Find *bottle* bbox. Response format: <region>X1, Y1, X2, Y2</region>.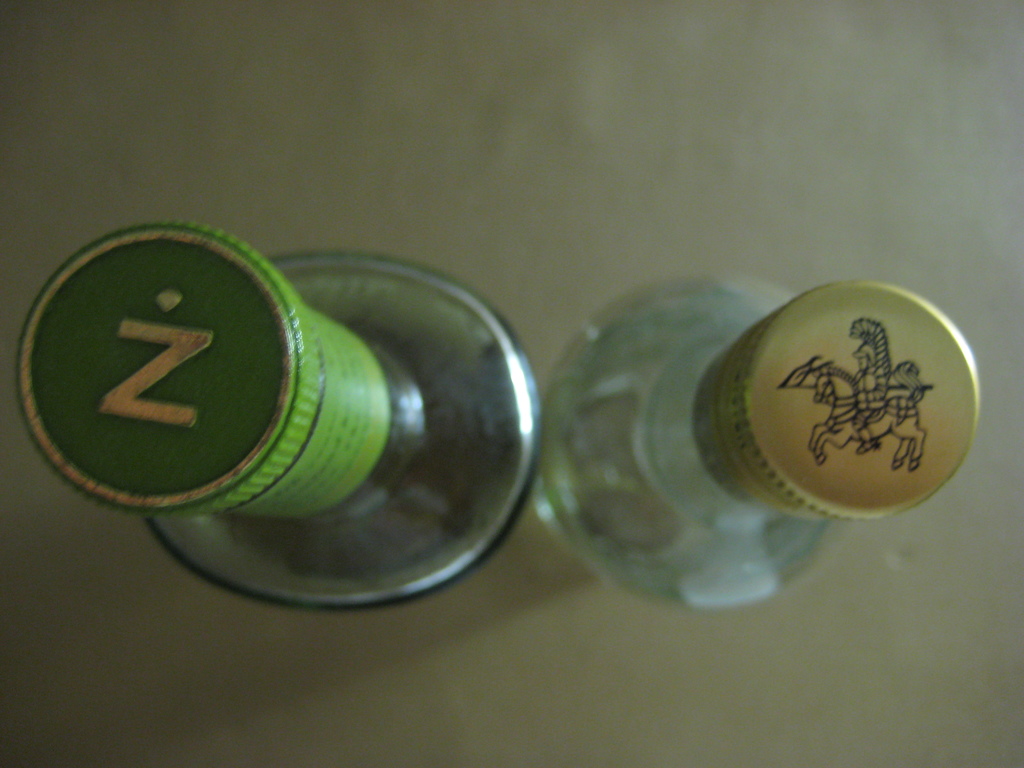
<region>525, 271, 984, 616</region>.
